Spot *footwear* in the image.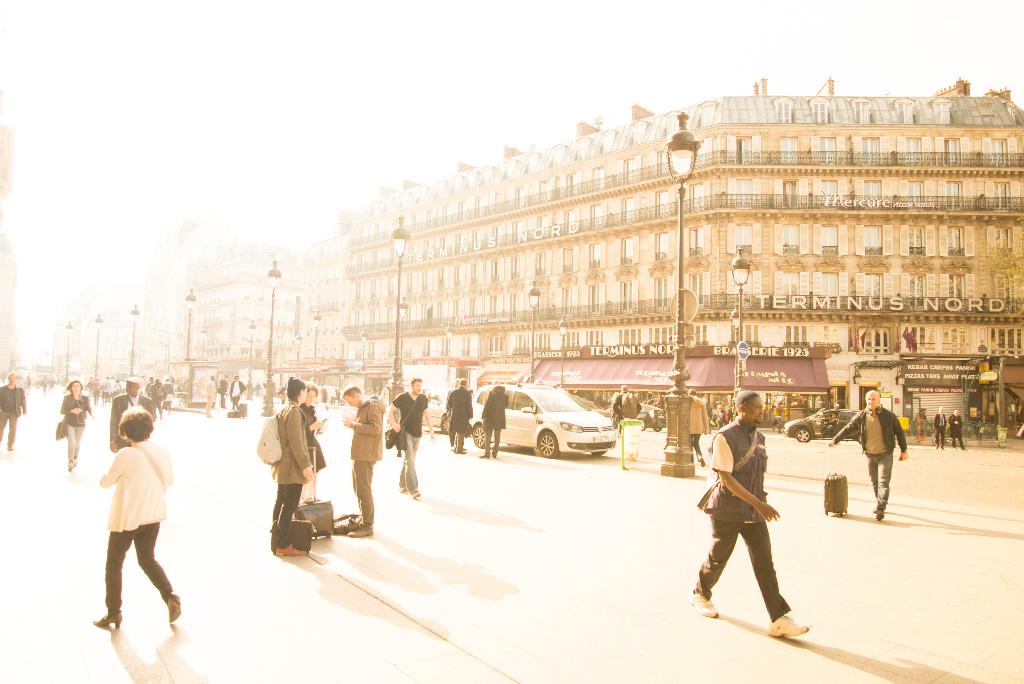
*footwear* found at region(872, 507, 888, 521).
